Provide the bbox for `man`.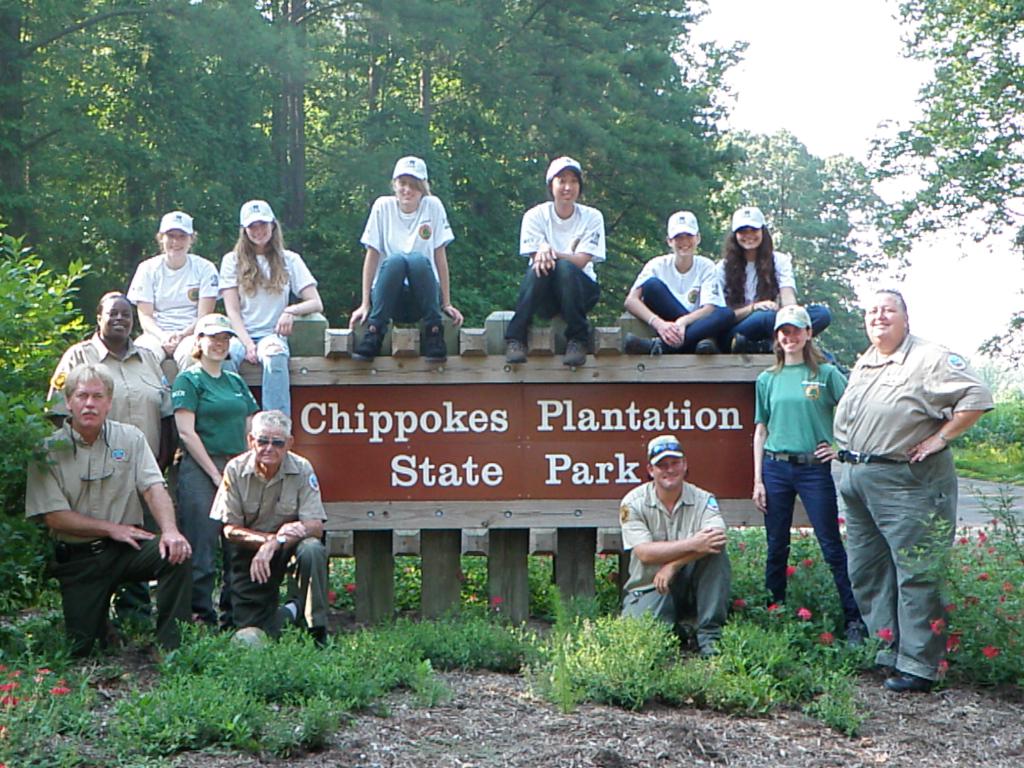
827:269:996:691.
